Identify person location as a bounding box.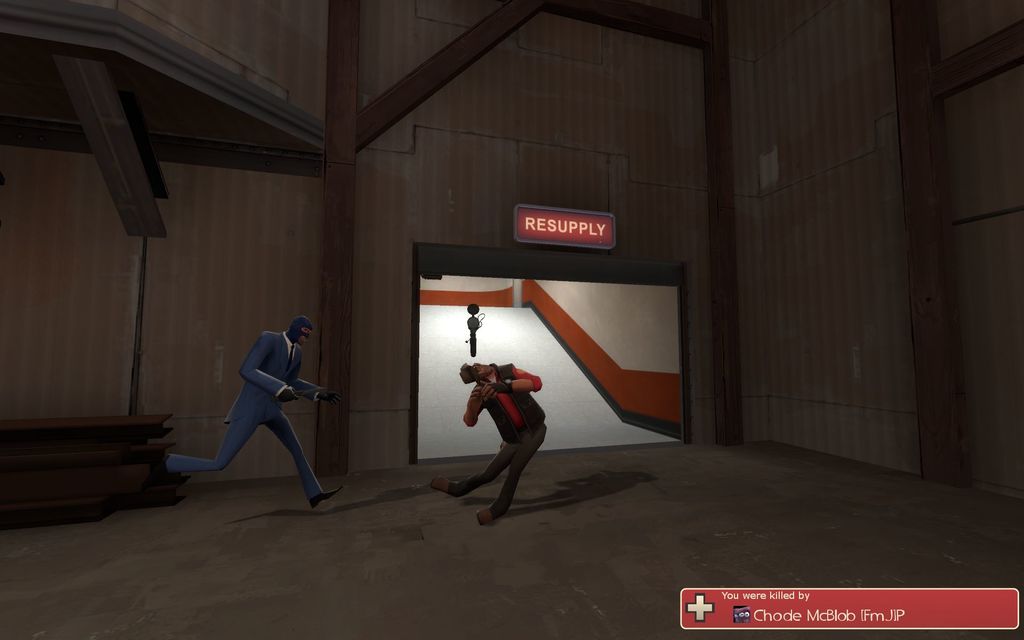
(137,313,346,512).
